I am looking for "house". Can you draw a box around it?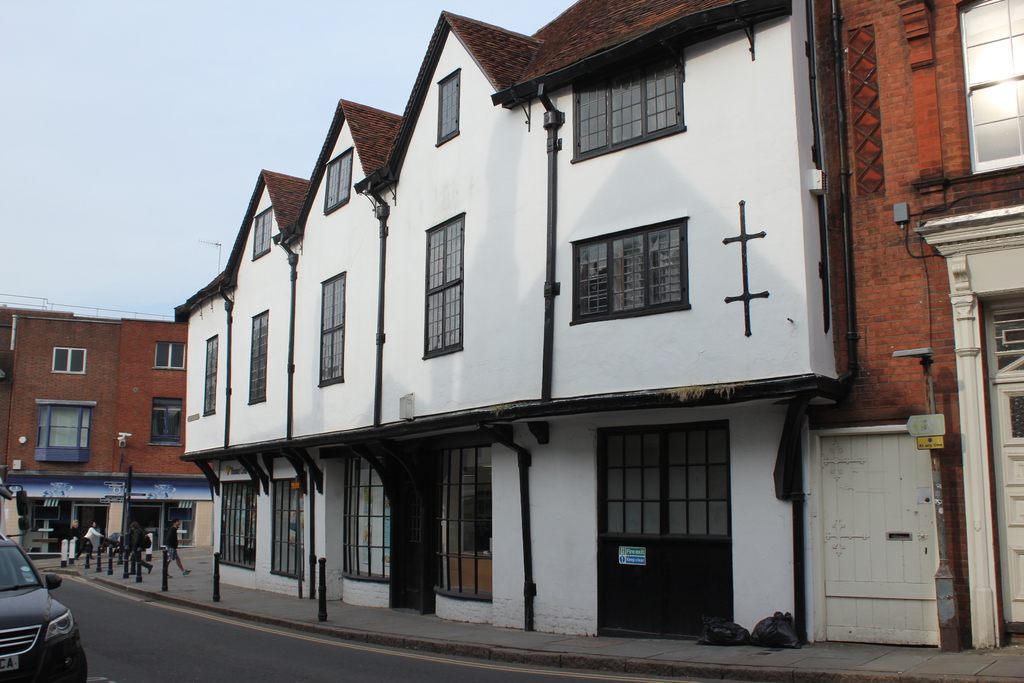
Sure, the bounding box is select_region(173, 0, 1023, 657).
